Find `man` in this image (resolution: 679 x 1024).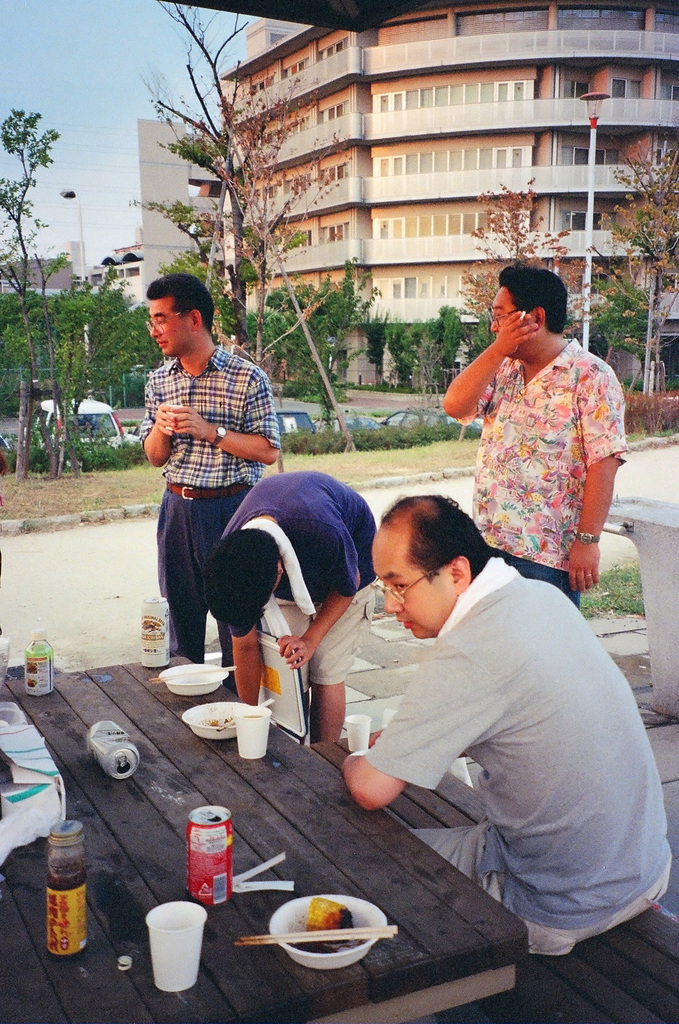
314, 490, 656, 960.
